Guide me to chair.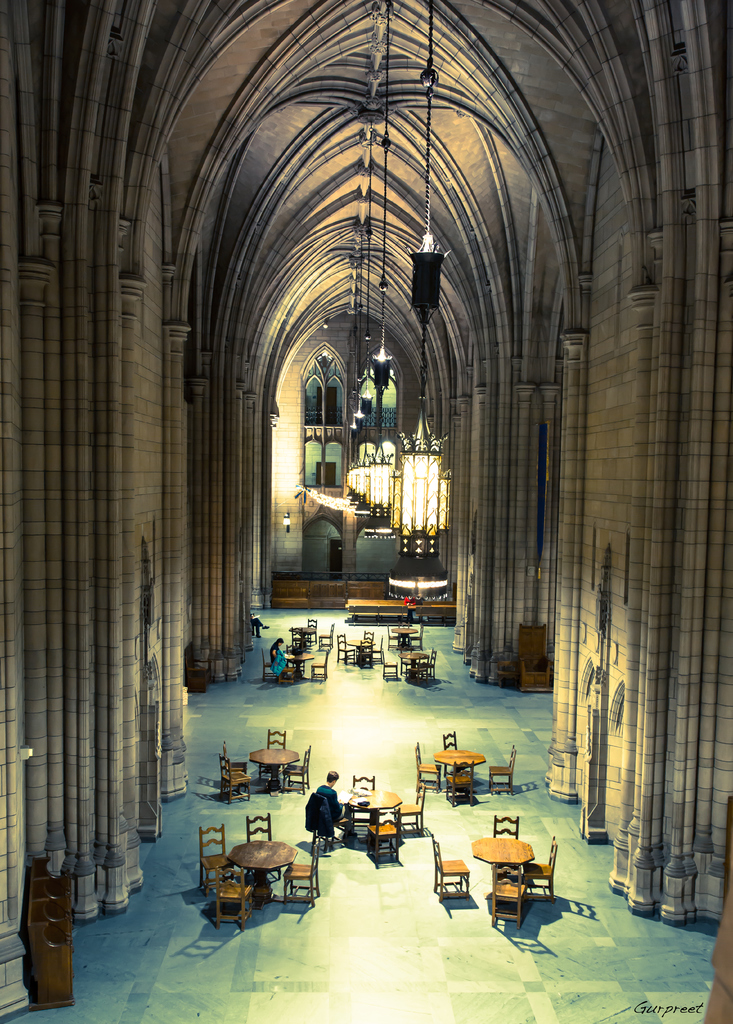
Guidance: 425:646:439:685.
